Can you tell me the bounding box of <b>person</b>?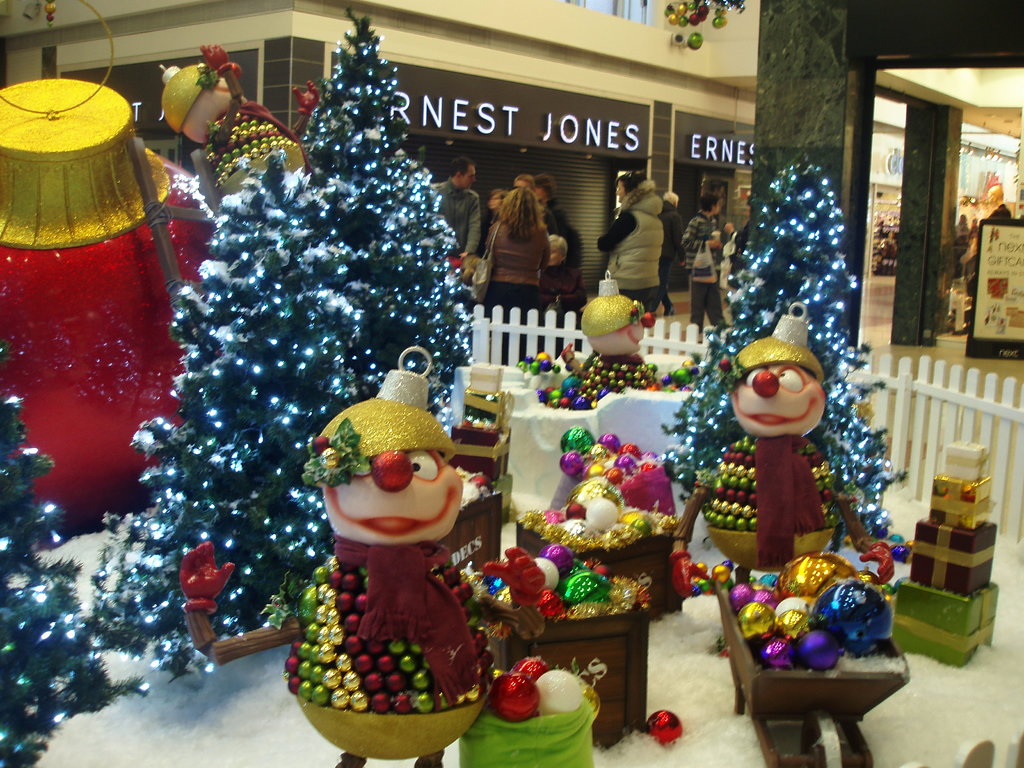
region(431, 152, 473, 259).
